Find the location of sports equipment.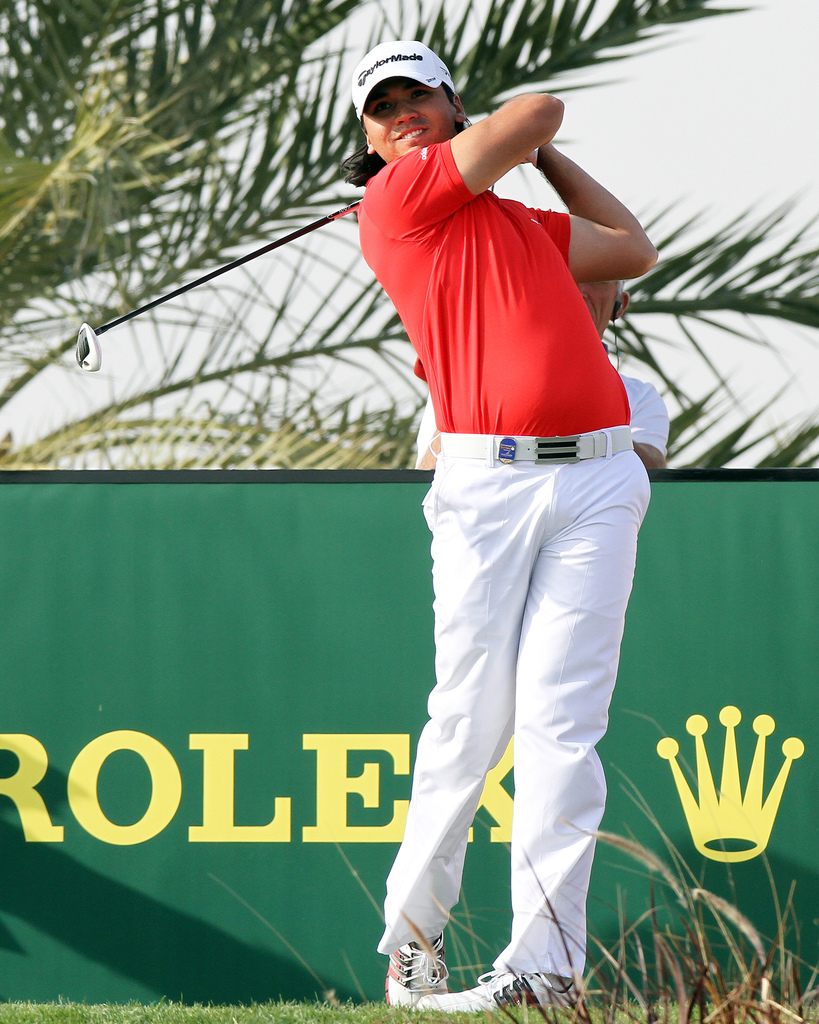
Location: [left=384, top=930, right=447, bottom=1014].
